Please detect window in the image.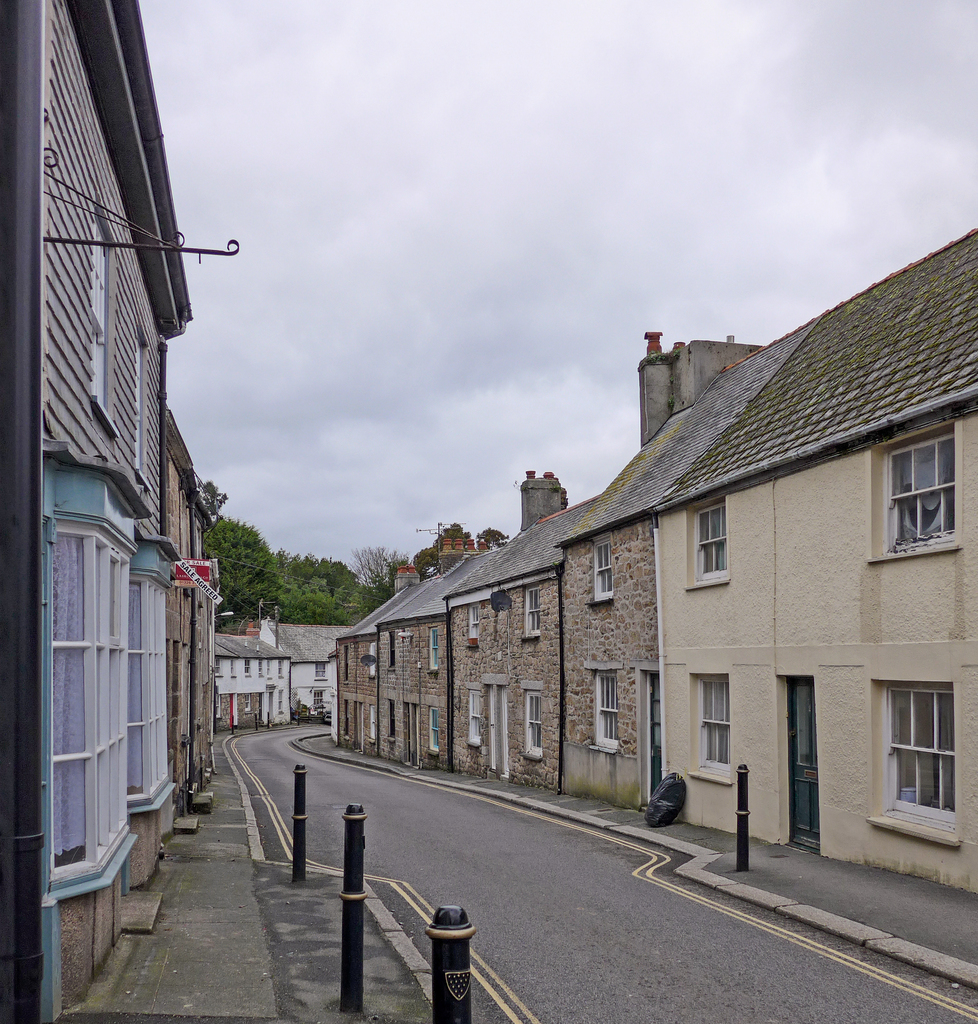
{"x1": 880, "y1": 428, "x2": 953, "y2": 543}.
